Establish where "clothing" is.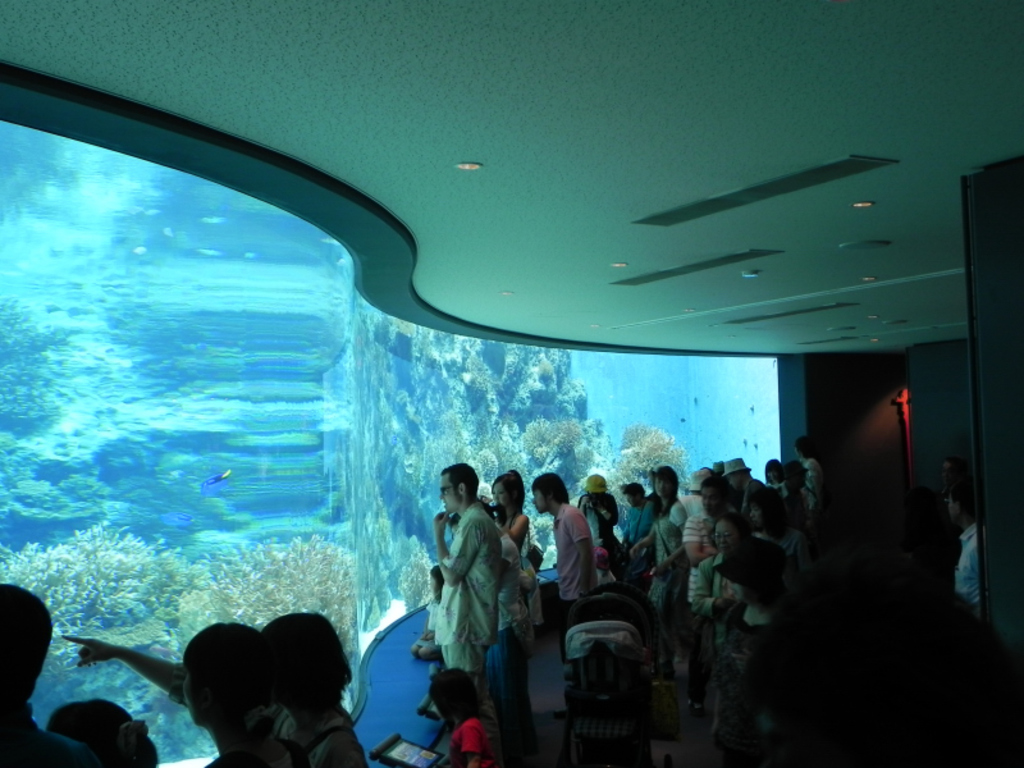
Established at [x1=205, y1=739, x2=307, y2=767].
